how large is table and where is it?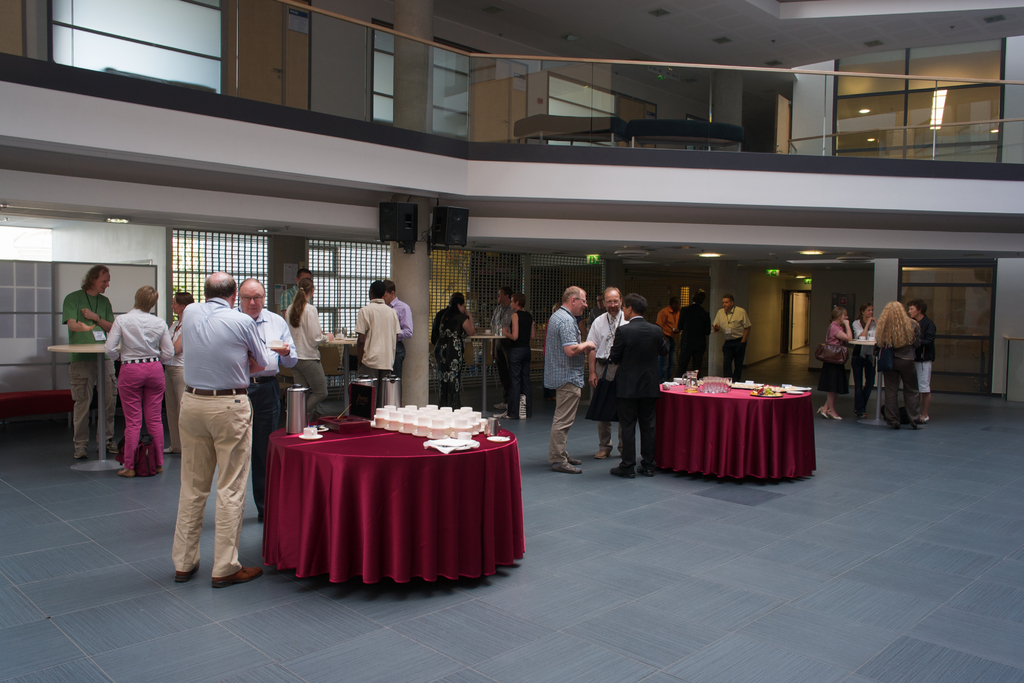
Bounding box: detection(847, 338, 895, 427).
